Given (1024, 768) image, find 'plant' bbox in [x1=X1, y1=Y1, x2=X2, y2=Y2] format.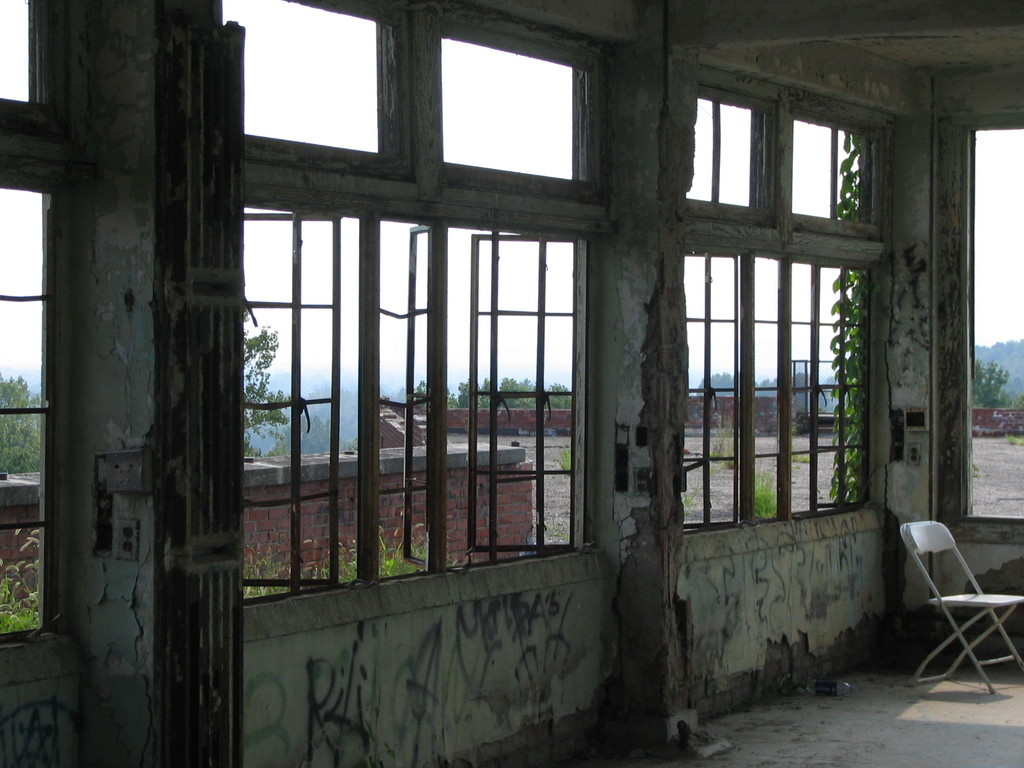
[x1=0, y1=525, x2=42, y2=632].
